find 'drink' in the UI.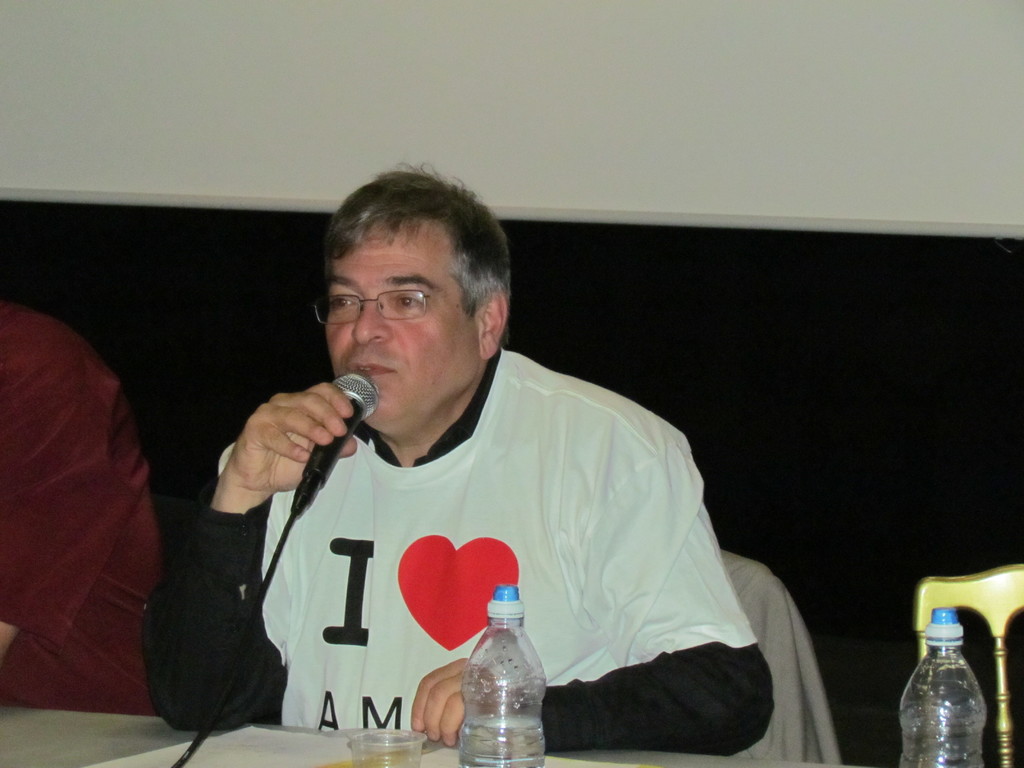
UI element at crop(464, 721, 547, 767).
